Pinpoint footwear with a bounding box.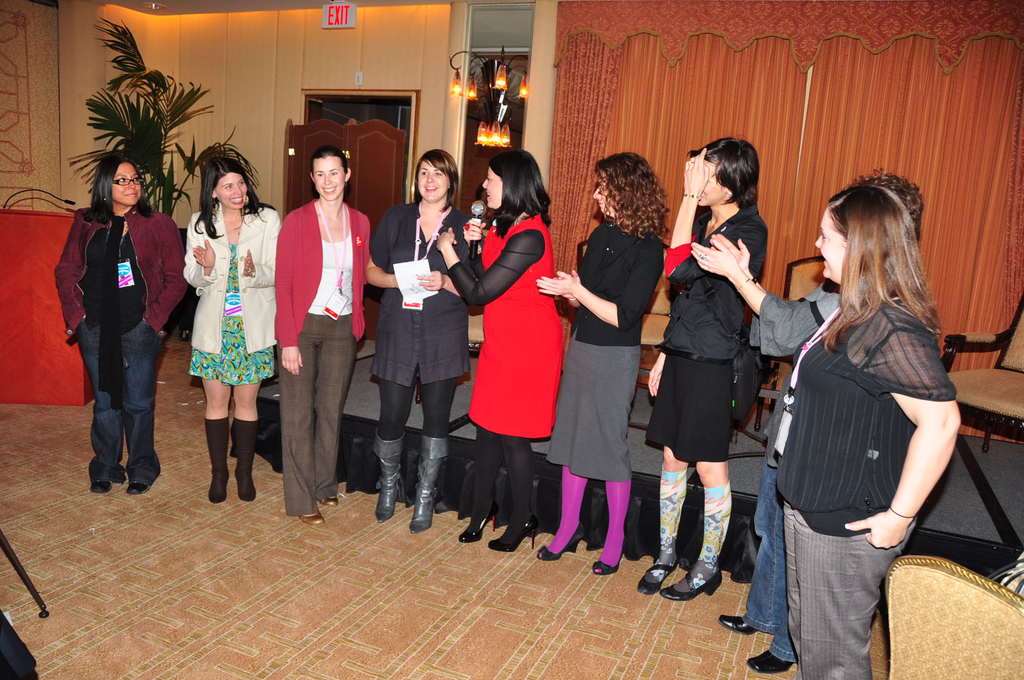
<box>232,419,261,495</box>.
